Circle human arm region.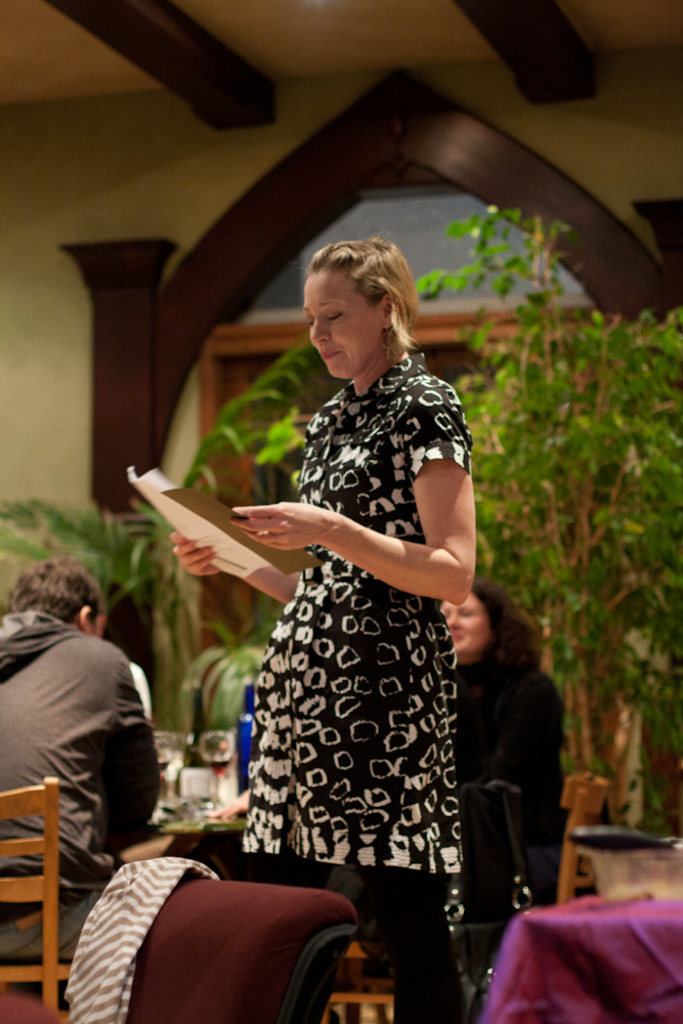
Region: <region>109, 648, 167, 837</region>.
